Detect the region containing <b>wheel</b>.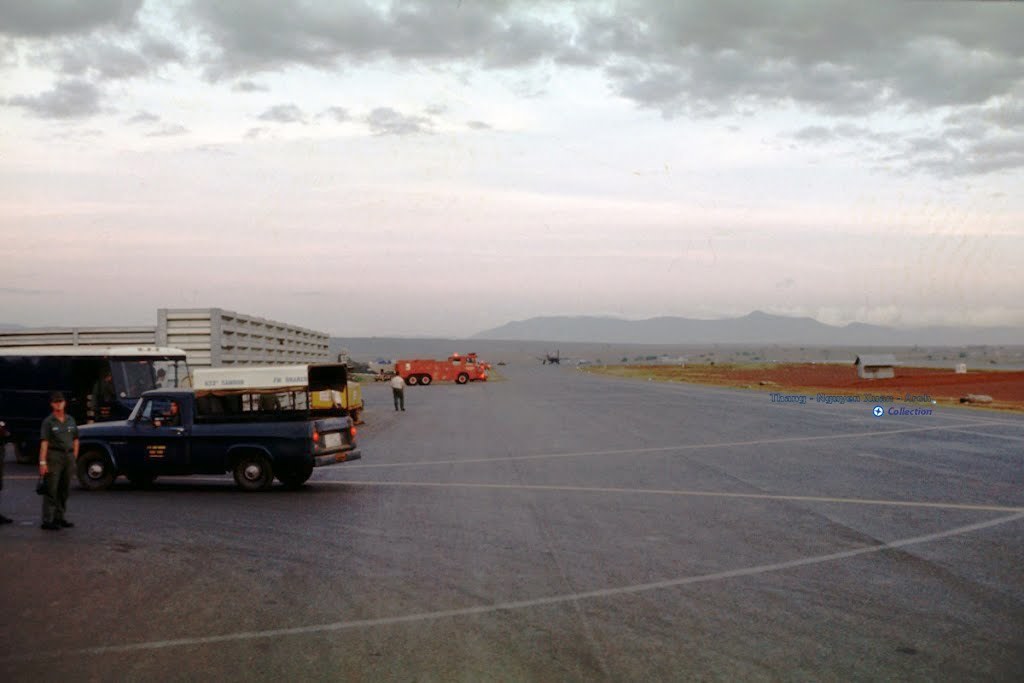
(x1=458, y1=373, x2=468, y2=384).
